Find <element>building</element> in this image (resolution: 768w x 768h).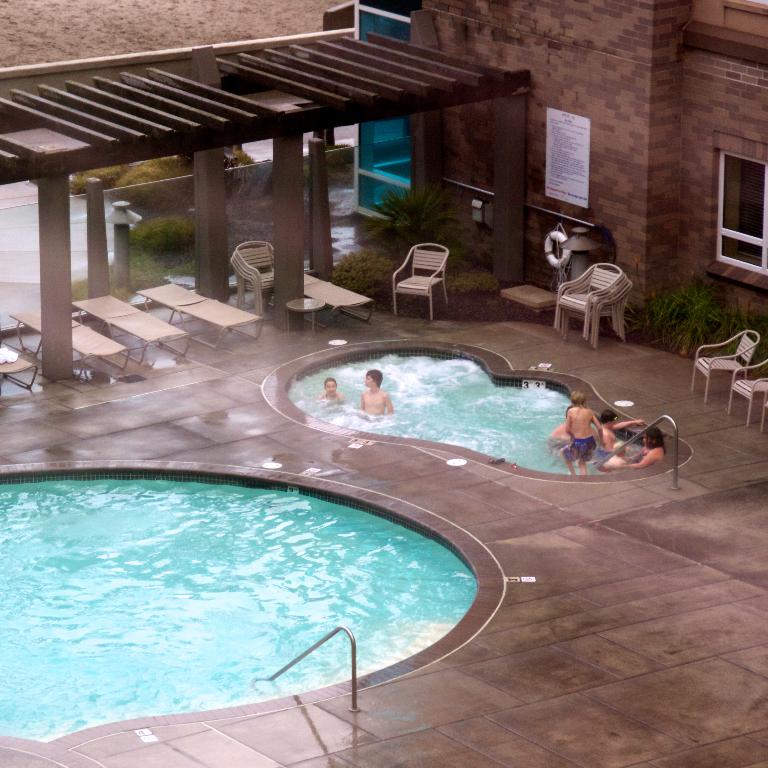
x1=355, y1=0, x2=767, y2=318.
